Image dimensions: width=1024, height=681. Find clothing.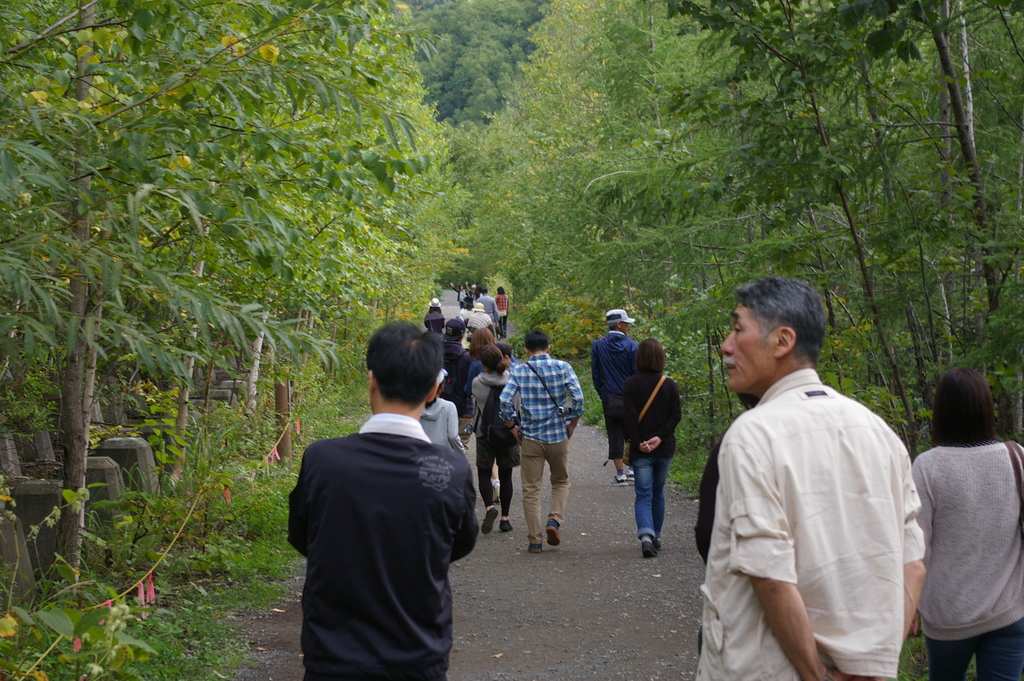
<box>685,361,925,680</box>.
